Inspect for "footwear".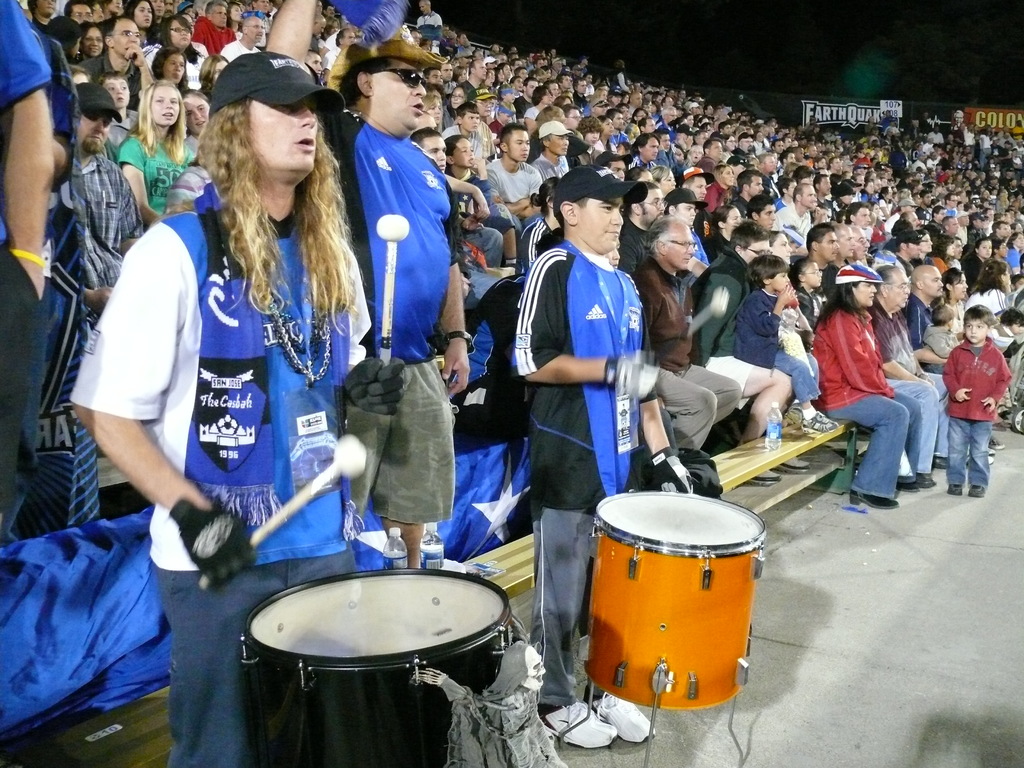
Inspection: <bbox>746, 469, 781, 484</bbox>.
